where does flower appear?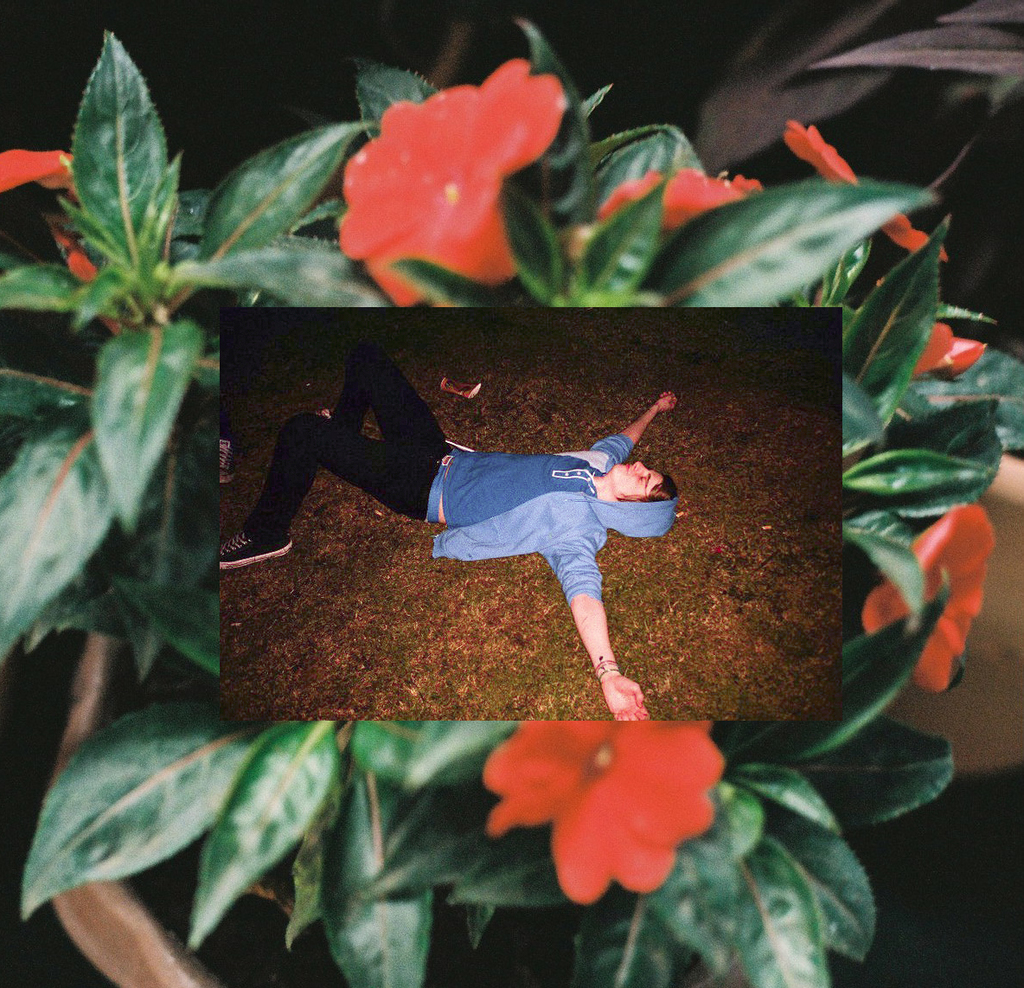
Appears at <box>577,173,760,225</box>.
